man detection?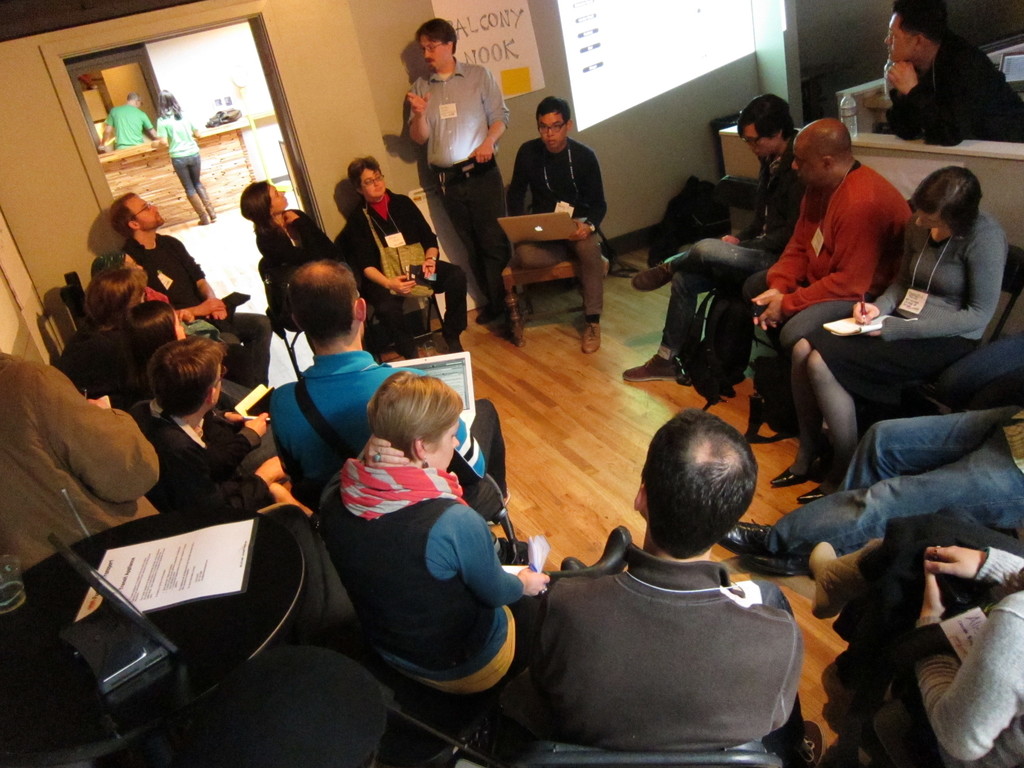
Rect(405, 16, 517, 336)
